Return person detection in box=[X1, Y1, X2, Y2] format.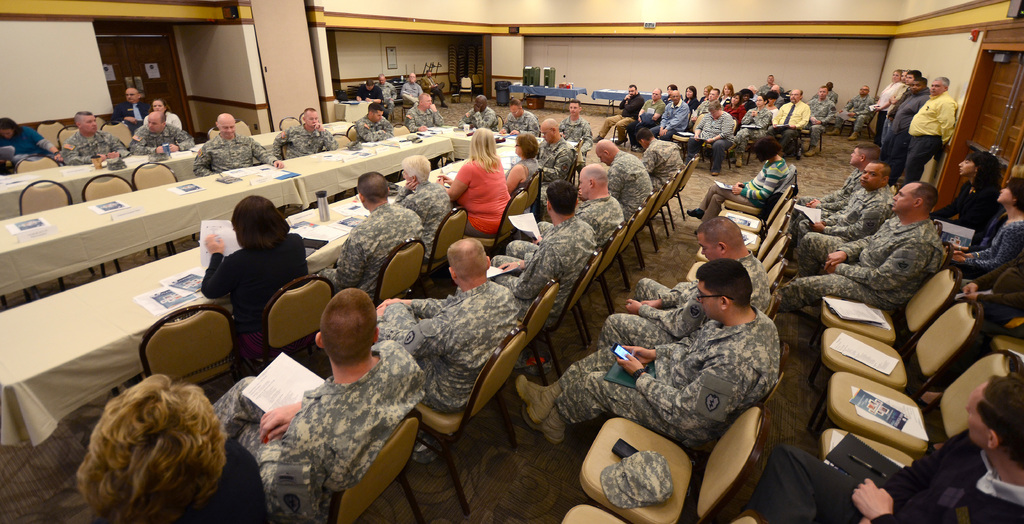
box=[792, 165, 897, 276].
